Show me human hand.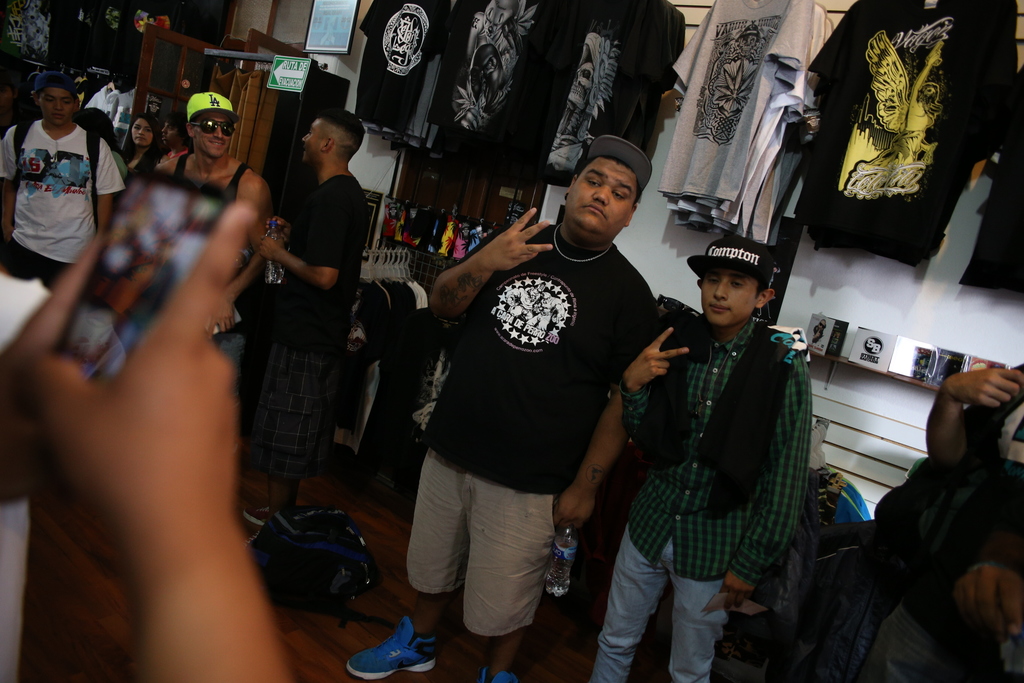
human hand is here: 622,327,691,388.
